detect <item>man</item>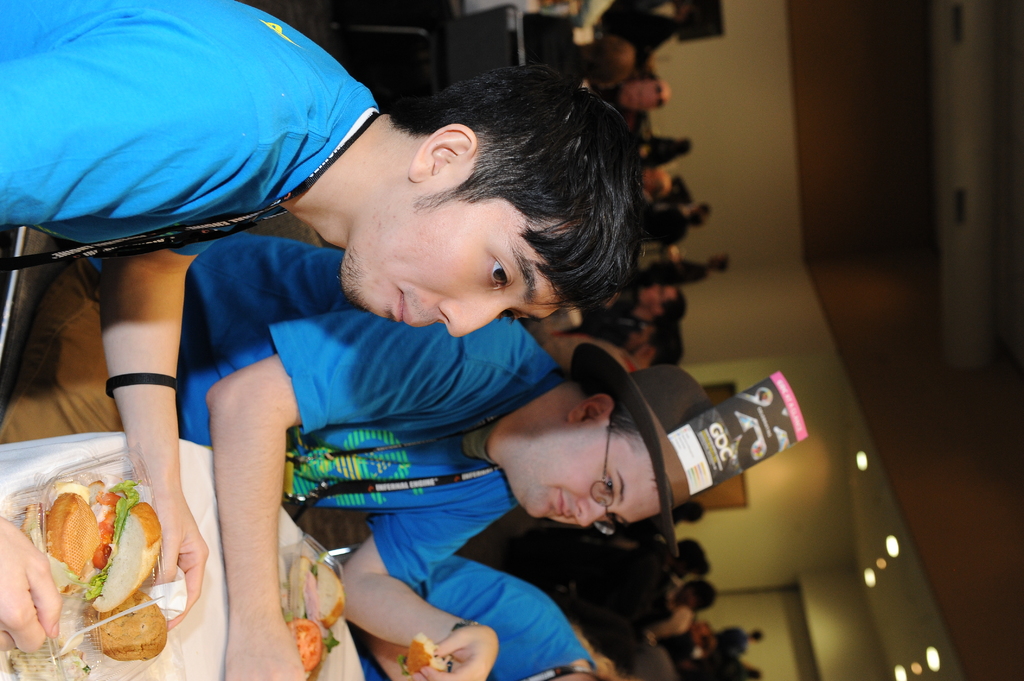
select_region(712, 625, 767, 660)
